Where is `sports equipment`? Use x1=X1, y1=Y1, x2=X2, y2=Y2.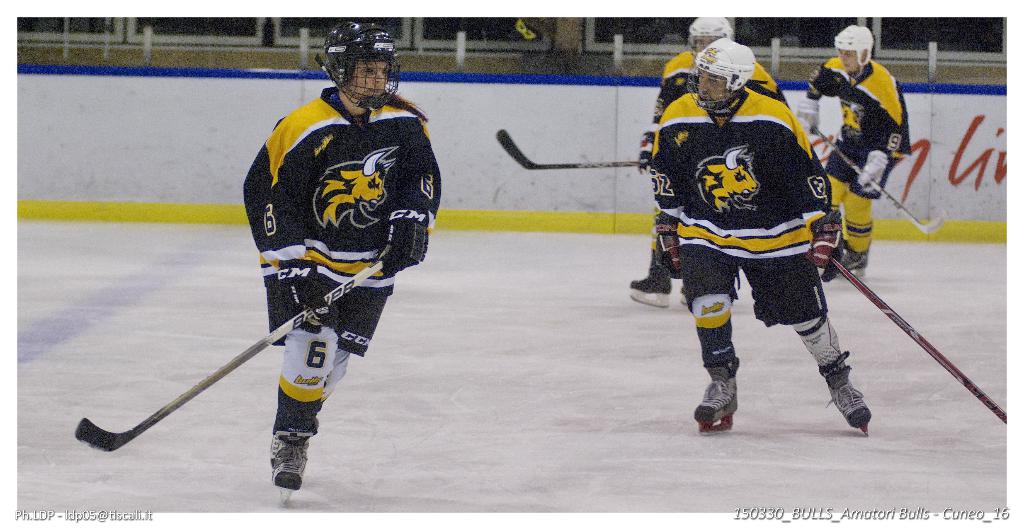
x1=826, y1=250, x2=1009, y2=425.
